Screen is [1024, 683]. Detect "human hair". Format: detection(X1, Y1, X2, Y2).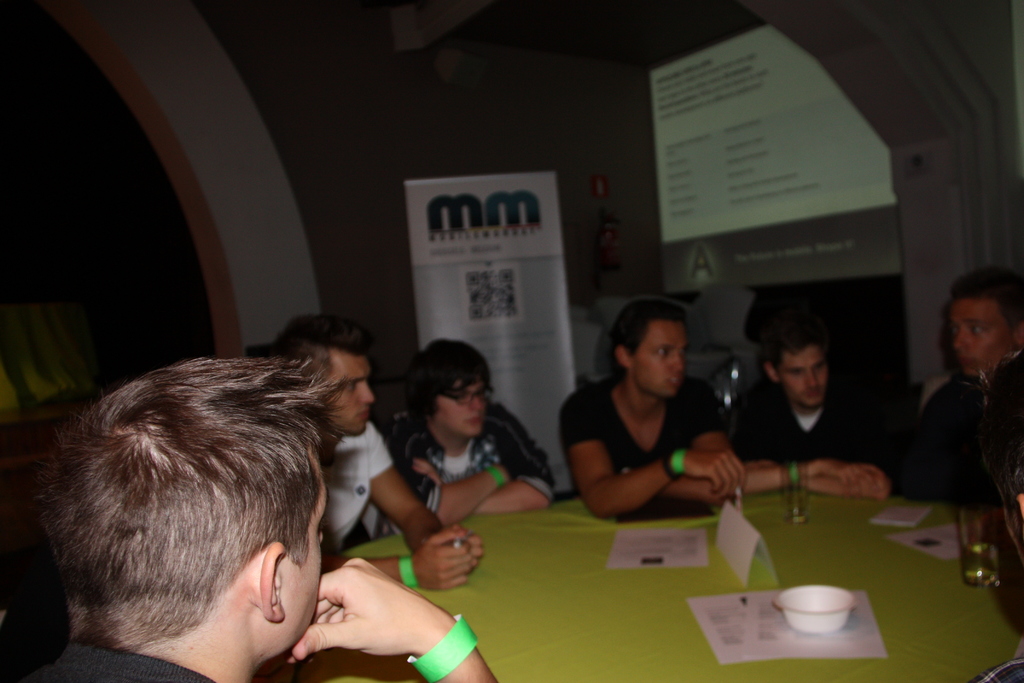
detection(762, 325, 831, 380).
